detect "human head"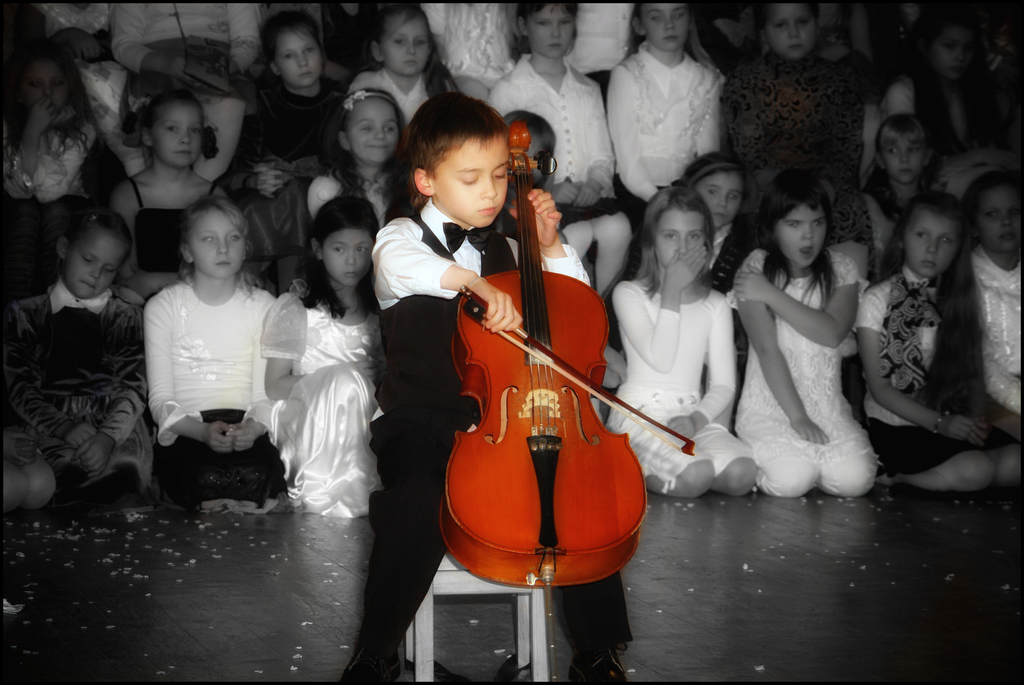
box=[167, 198, 248, 279]
